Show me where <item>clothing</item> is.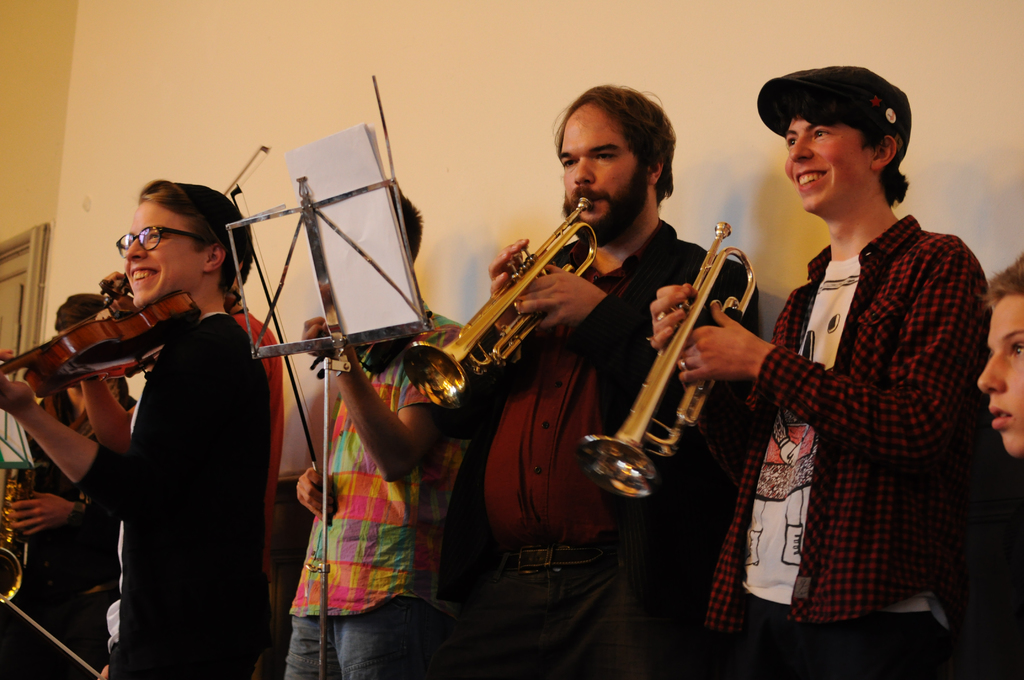
<item>clothing</item> is at x1=431 y1=215 x2=753 y2=679.
